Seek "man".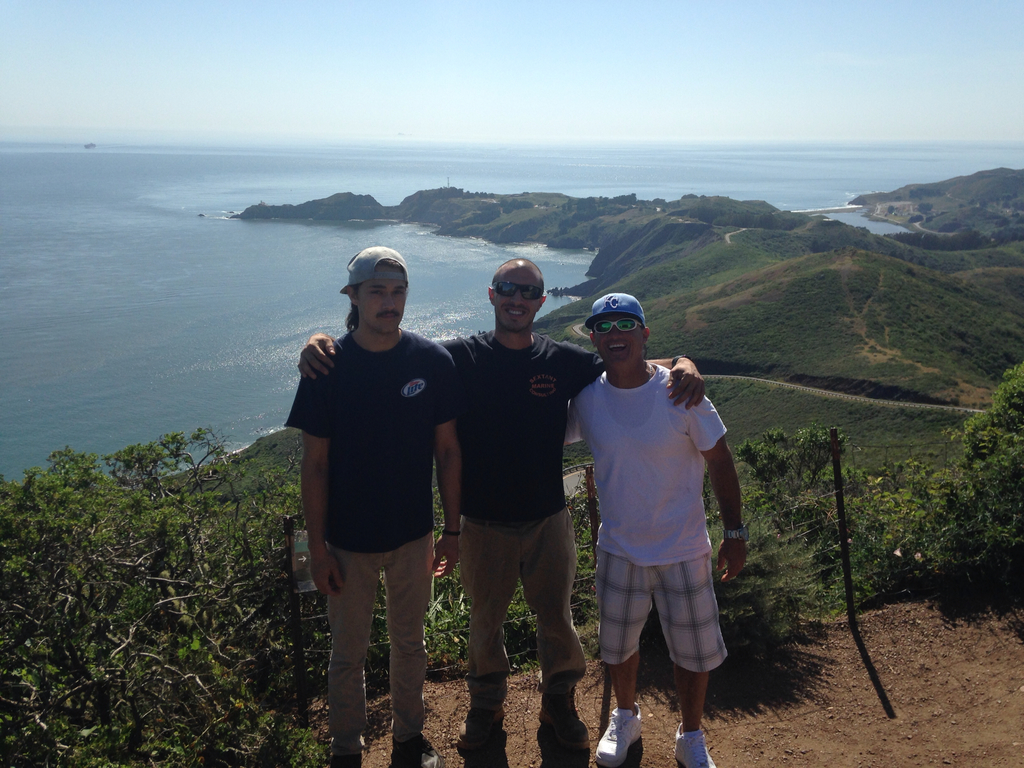
<box>294,259,706,767</box>.
